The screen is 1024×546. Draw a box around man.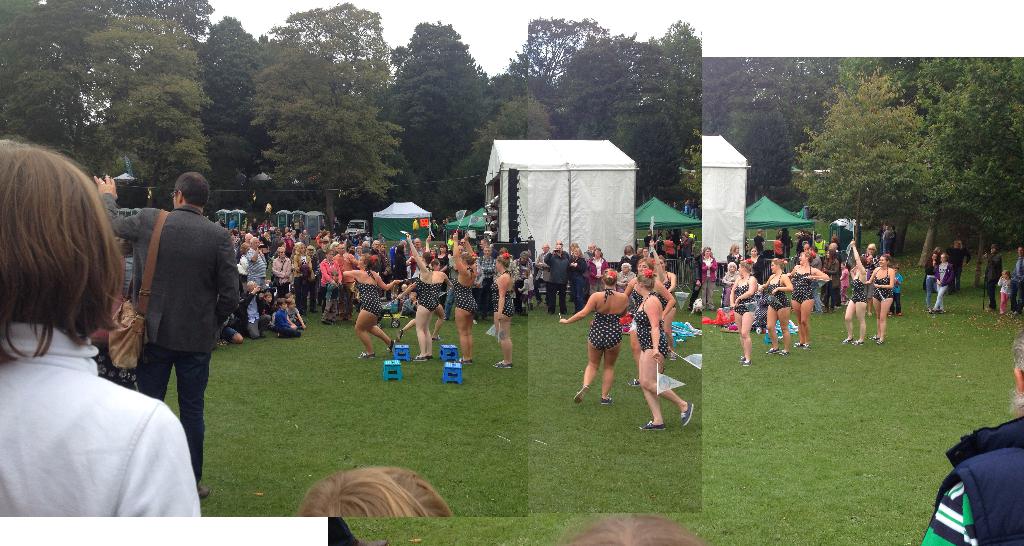
[922, 331, 1023, 545].
